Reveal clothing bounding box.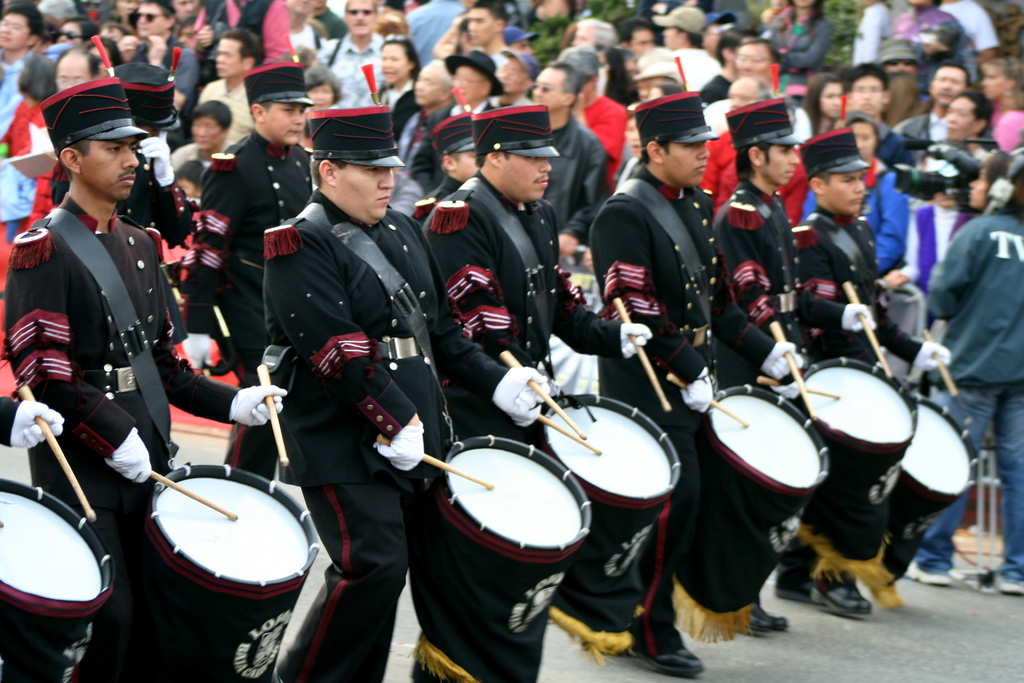
Revealed: select_region(5, 102, 49, 220).
